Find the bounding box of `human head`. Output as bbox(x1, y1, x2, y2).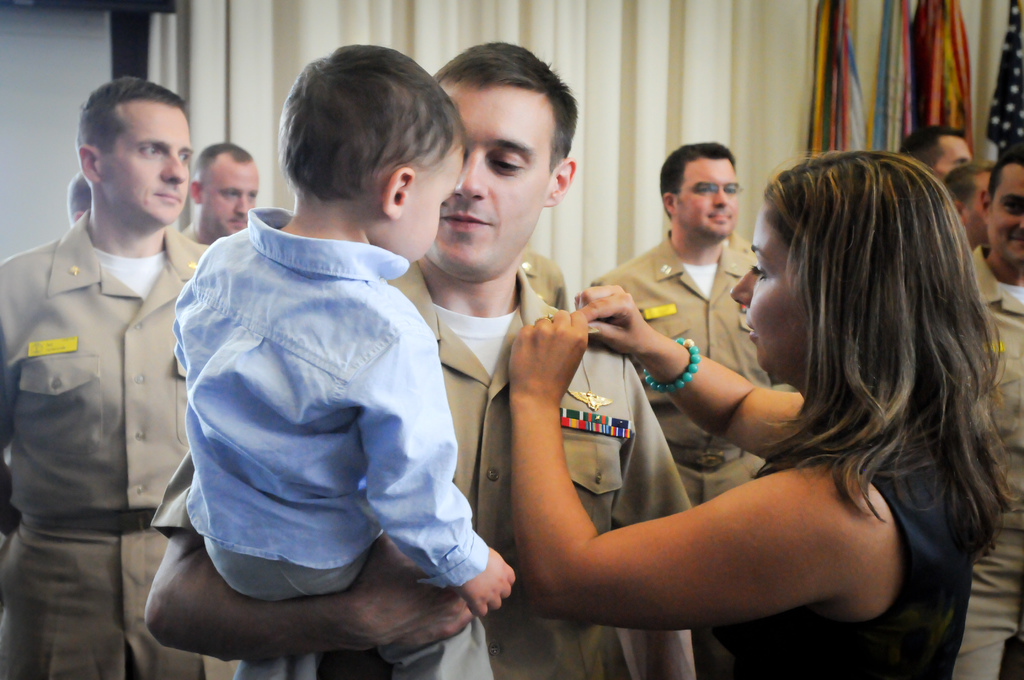
bbox(428, 44, 579, 271).
